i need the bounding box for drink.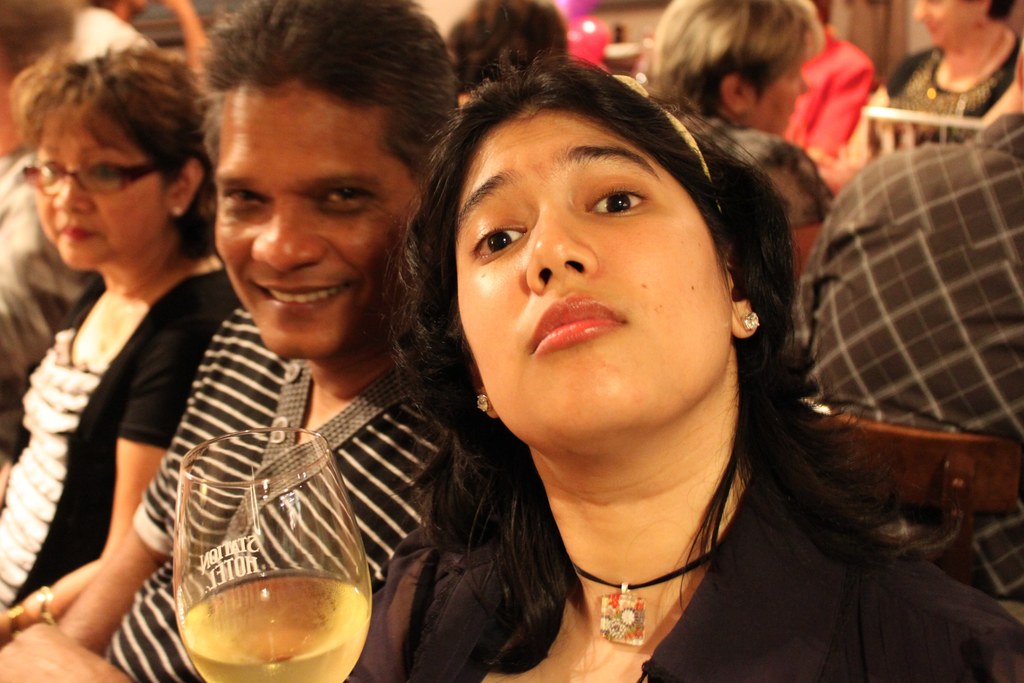
Here it is: bbox=[161, 404, 372, 664].
